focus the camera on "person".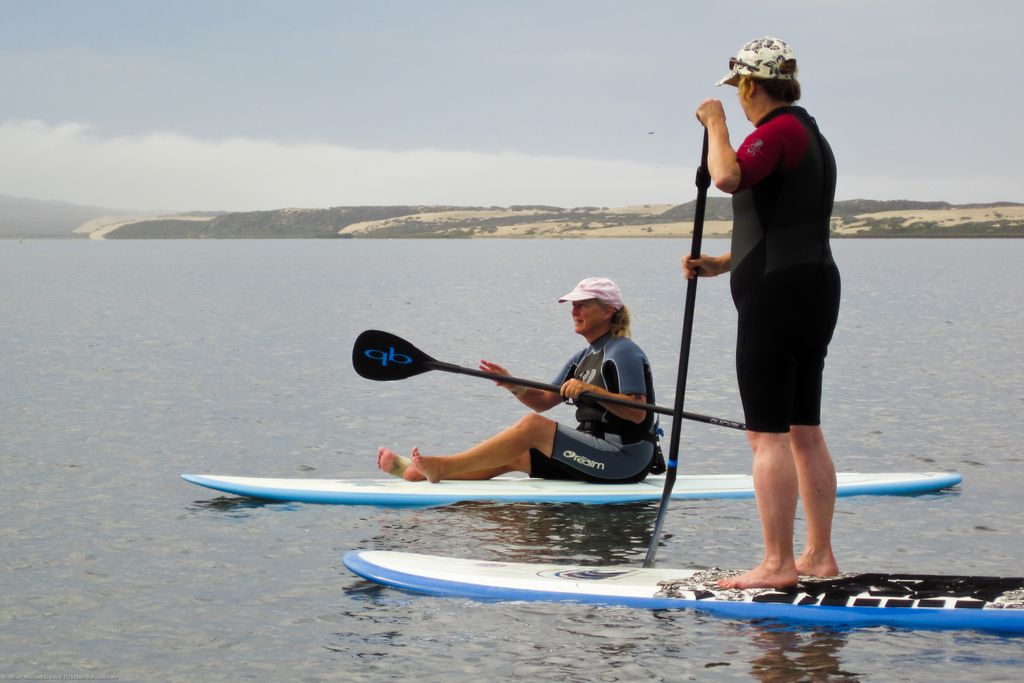
Focus region: rect(682, 41, 863, 577).
